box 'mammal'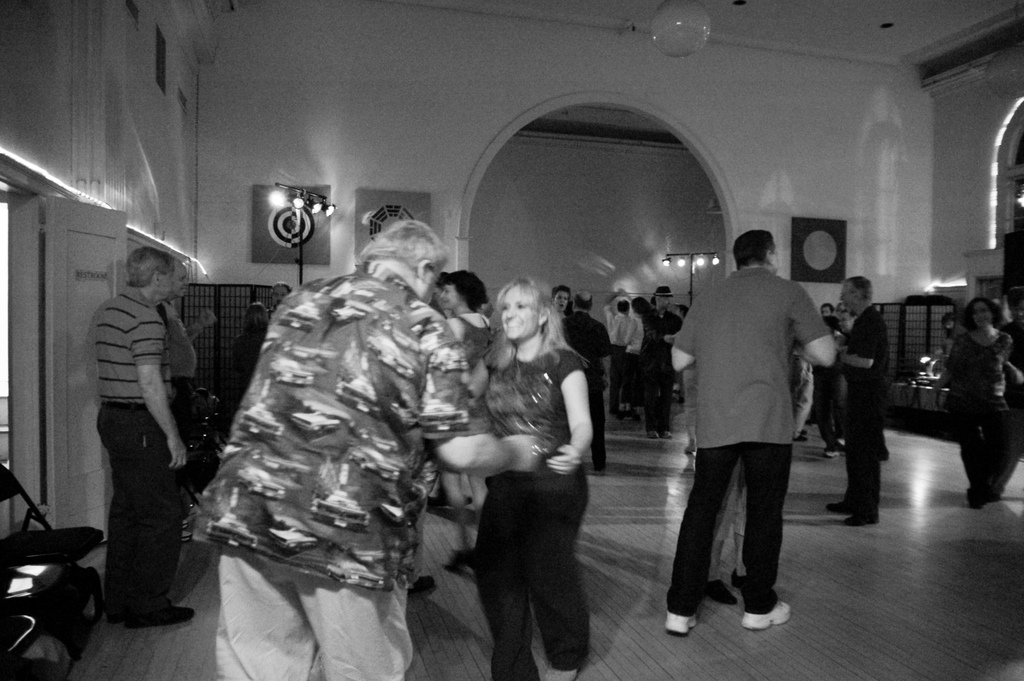
box(946, 315, 965, 357)
